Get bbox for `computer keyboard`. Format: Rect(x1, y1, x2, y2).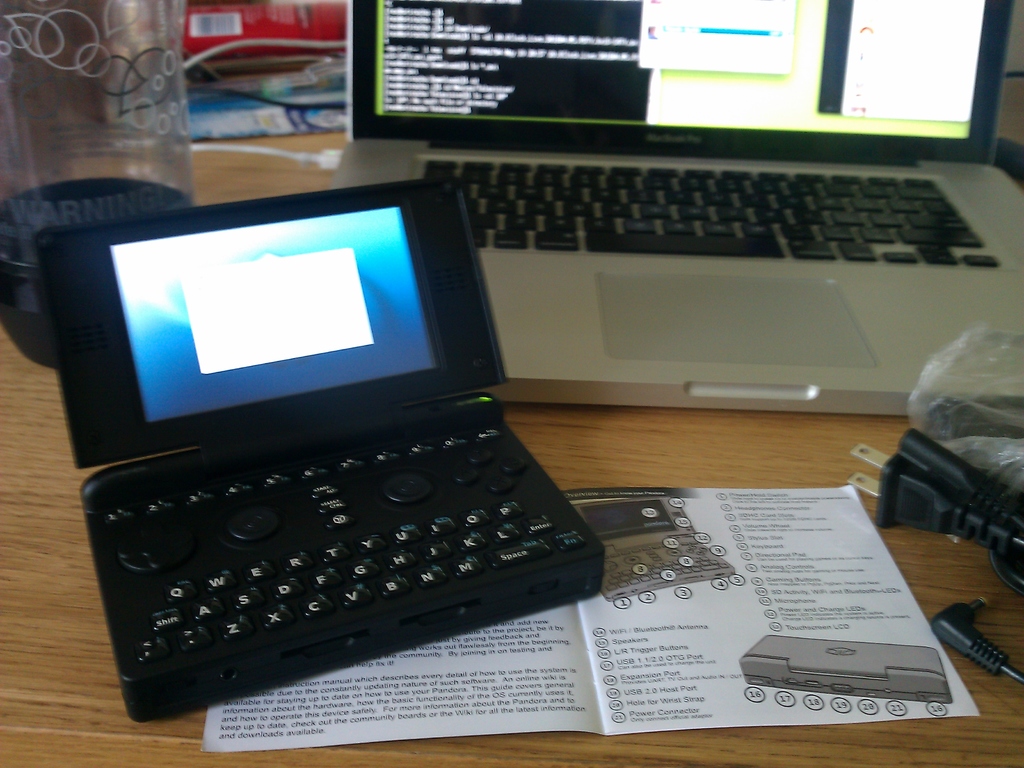
Rect(93, 418, 596, 669).
